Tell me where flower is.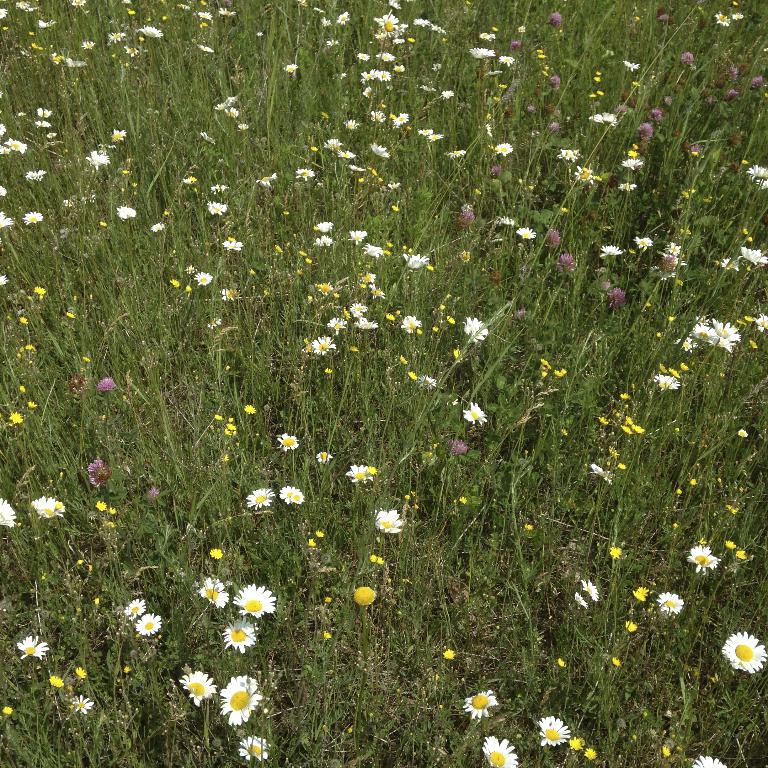
flower is at box=[396, 65, 405, 74].
